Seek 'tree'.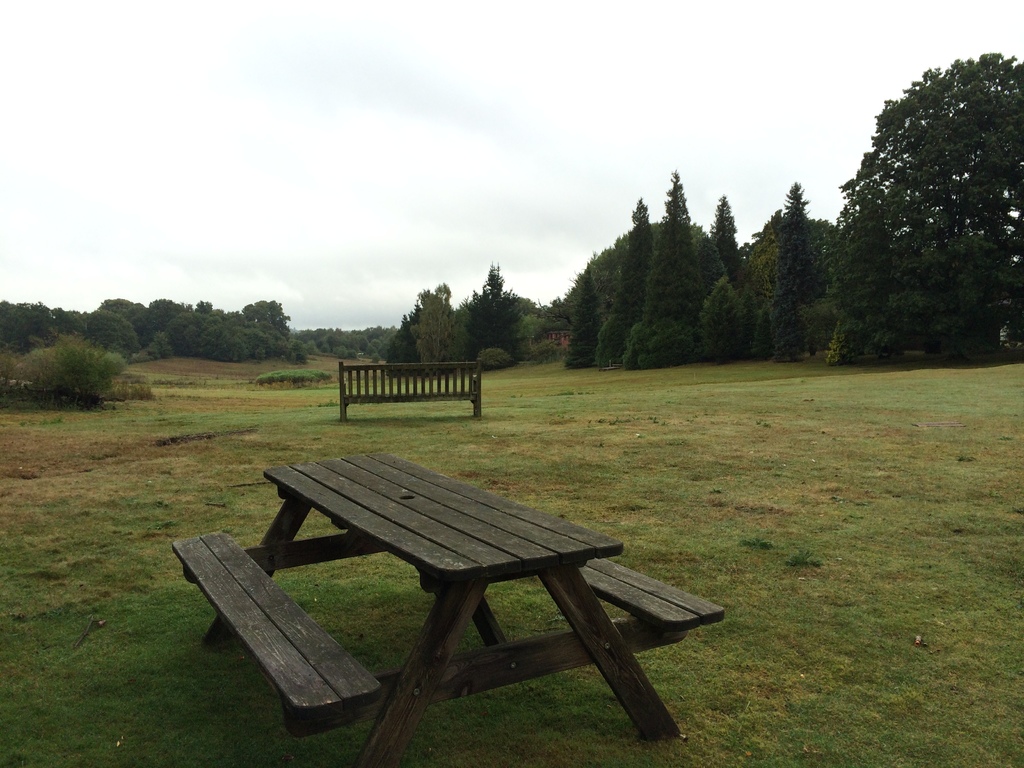
bbox(358, 337, 392, 356).
